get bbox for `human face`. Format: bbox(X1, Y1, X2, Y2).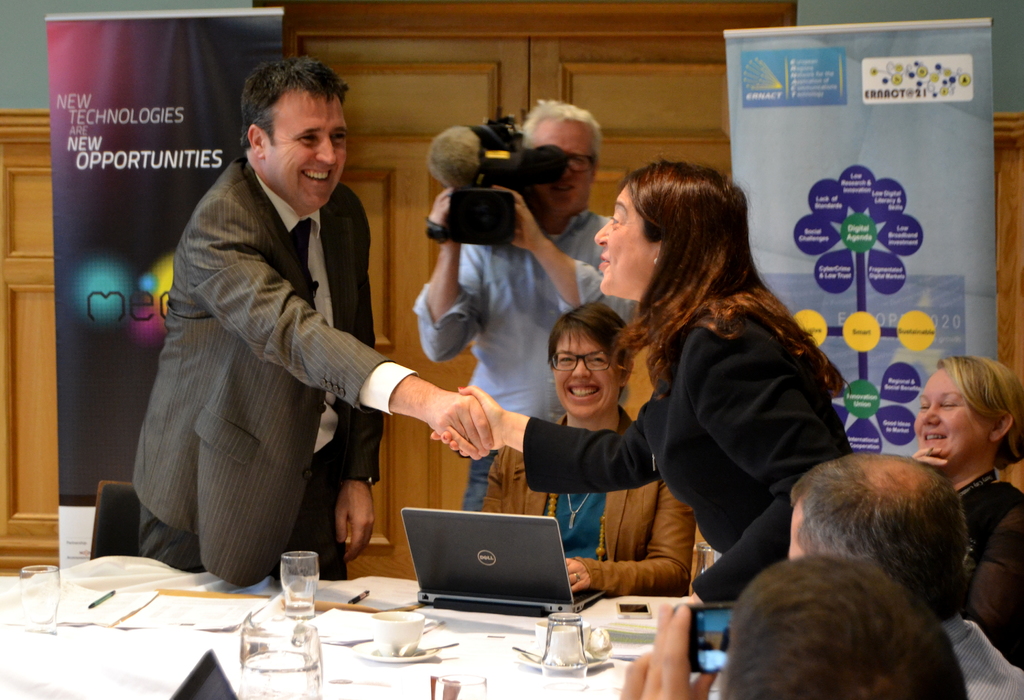
bbox(914, 368, 989, 457).
